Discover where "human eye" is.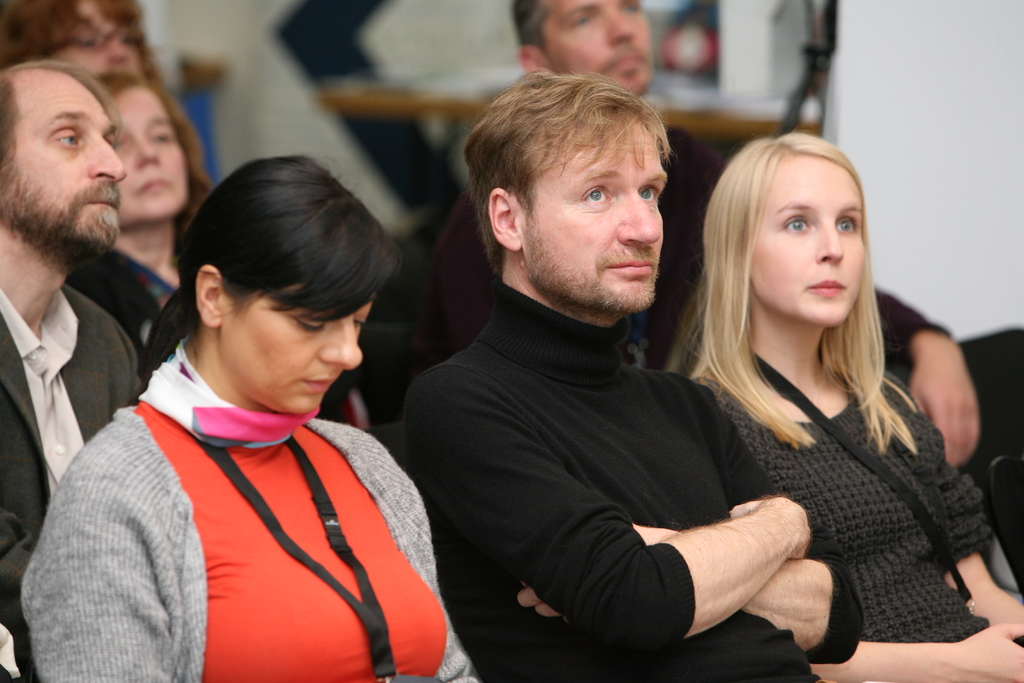
Discovered at <bbox>54, 128, 80, 151</bbox>.
